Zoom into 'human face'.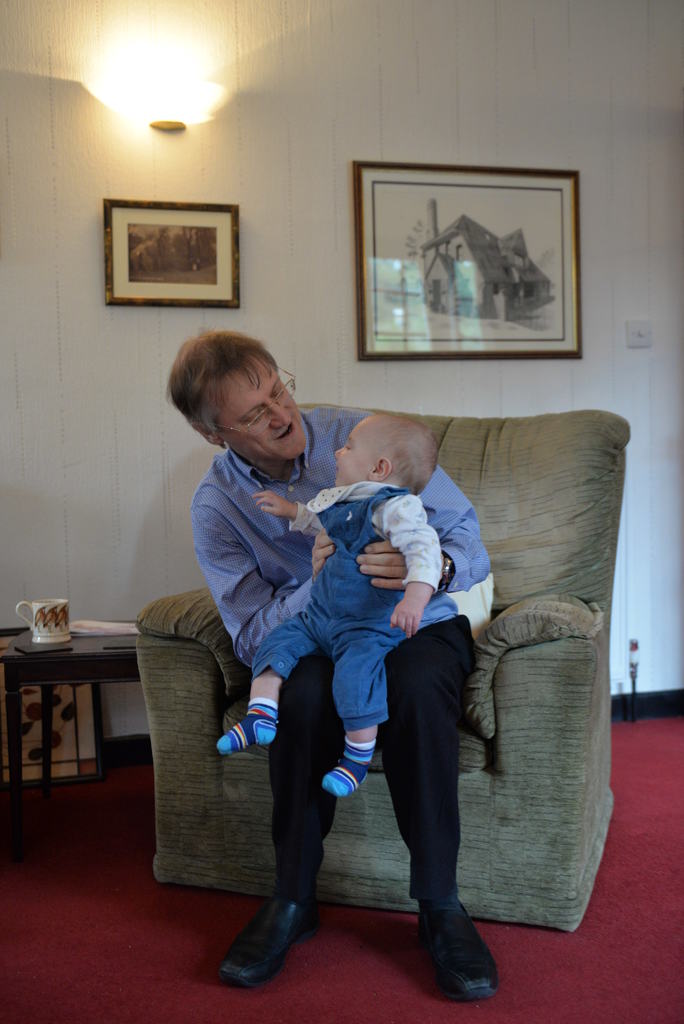
Zoom target: box(329, 423, 383, 491).
